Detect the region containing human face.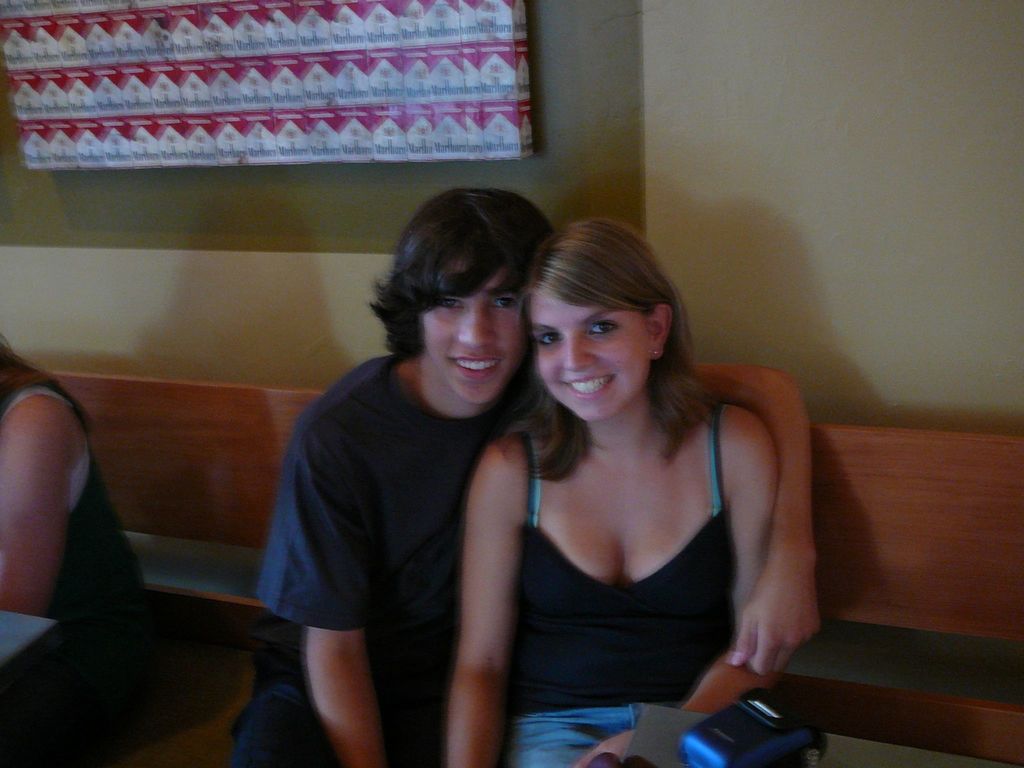
{"left": 419, "top": 262, "right": 531, "bottom": 412}.
